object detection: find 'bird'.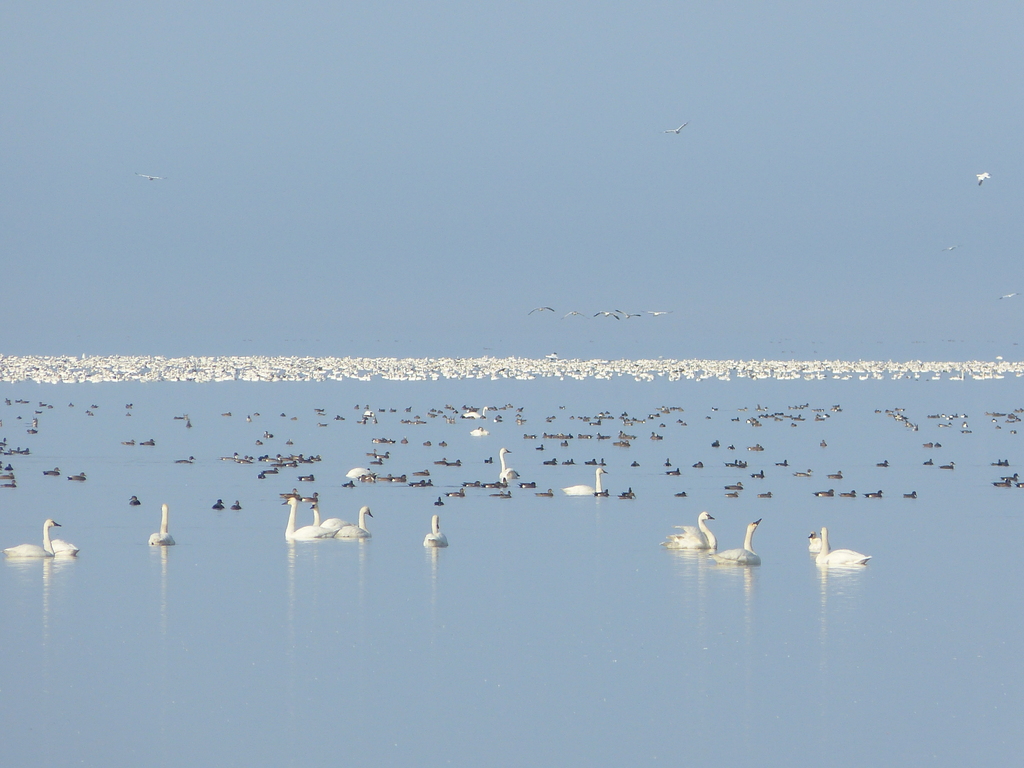
Rect(0, 518, 60, 559).
